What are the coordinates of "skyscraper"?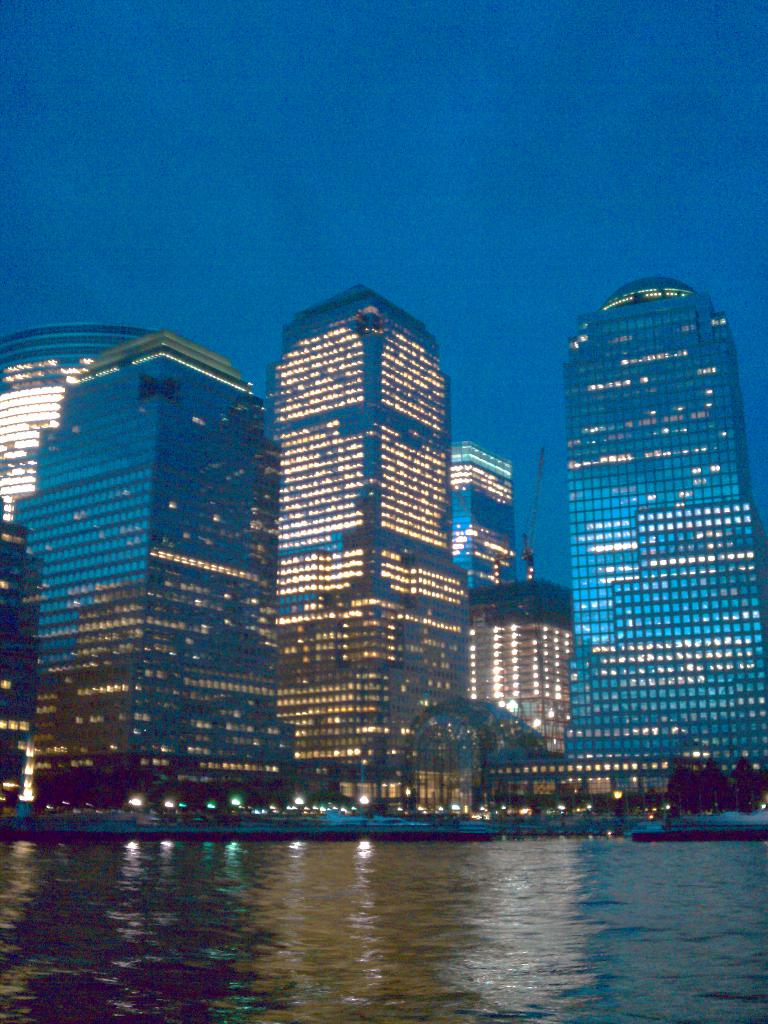
[left=0, top=311, right=174, bottom=545].
